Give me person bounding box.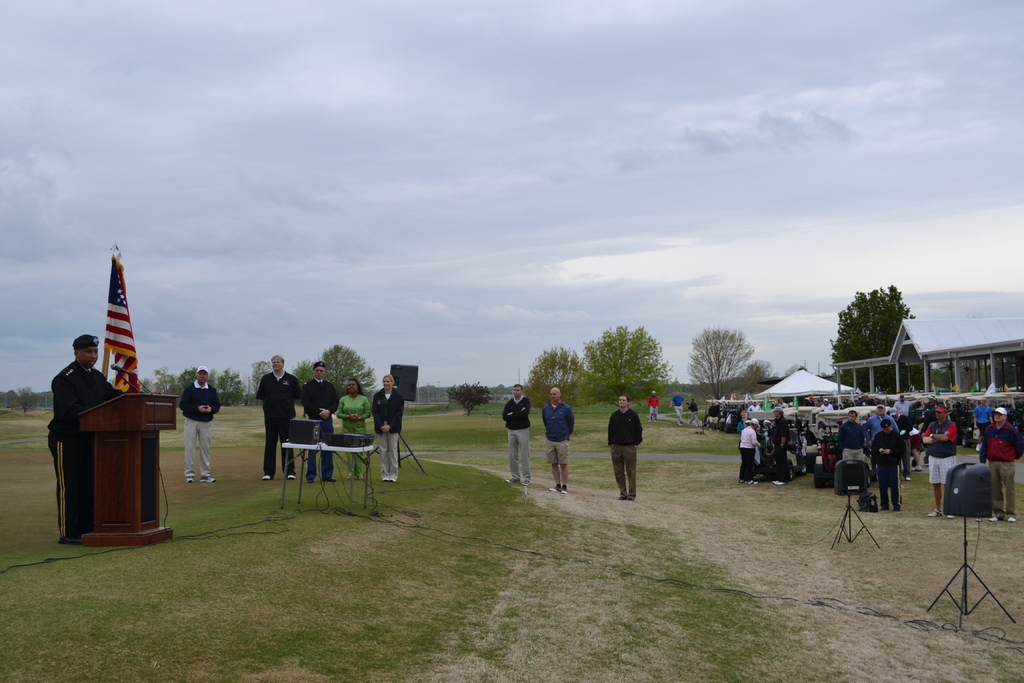
[871,420,905,513].
